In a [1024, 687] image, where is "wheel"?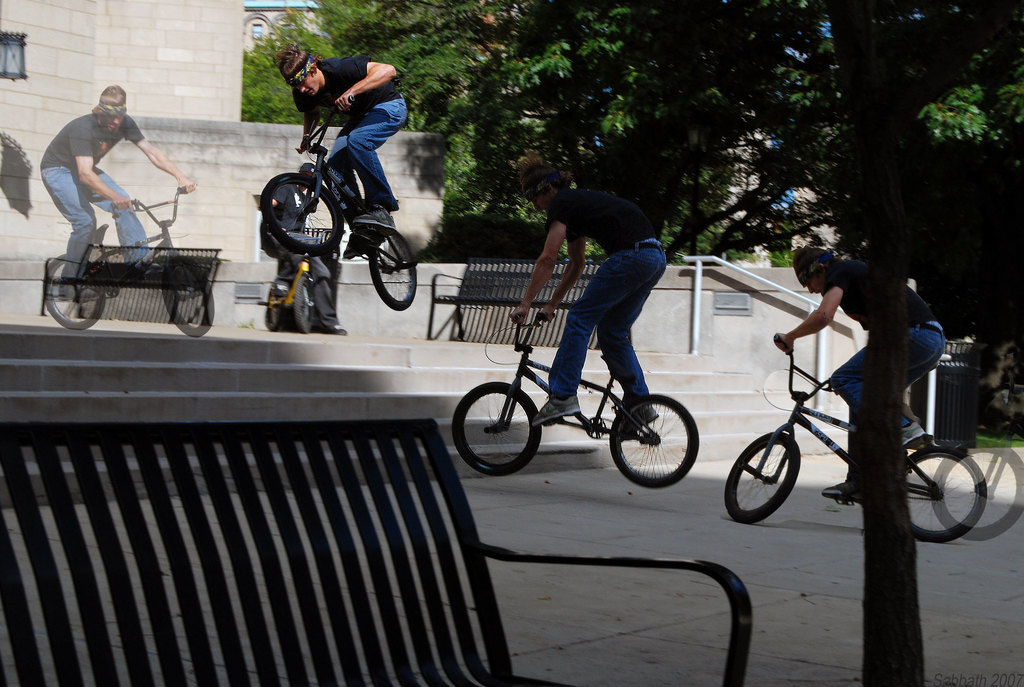
294/277/316/336.
